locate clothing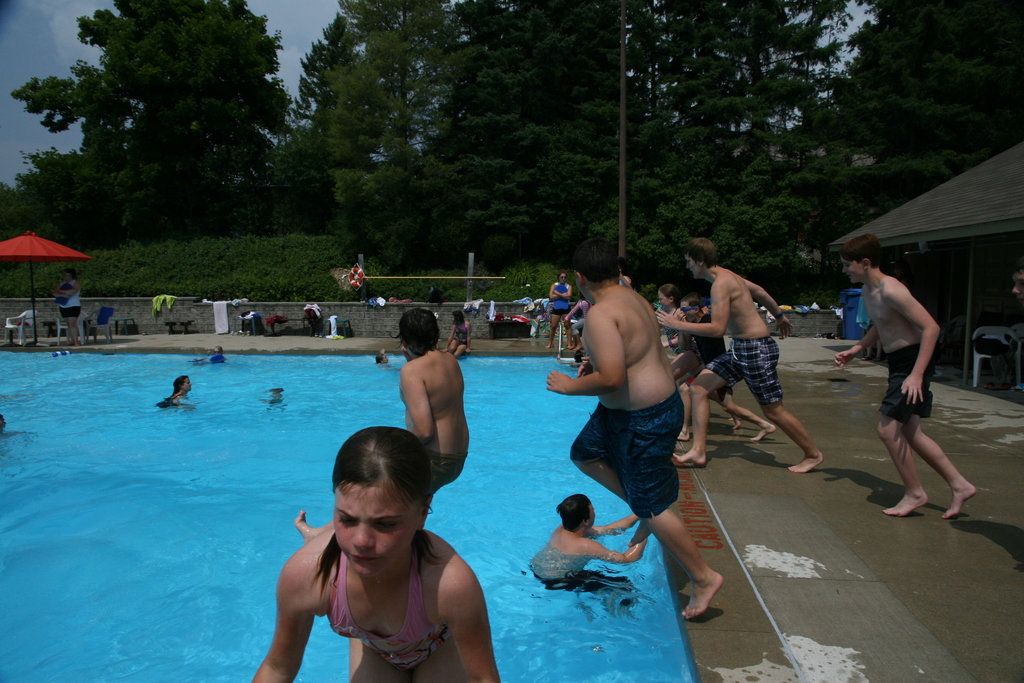
(695,312,731,400)
